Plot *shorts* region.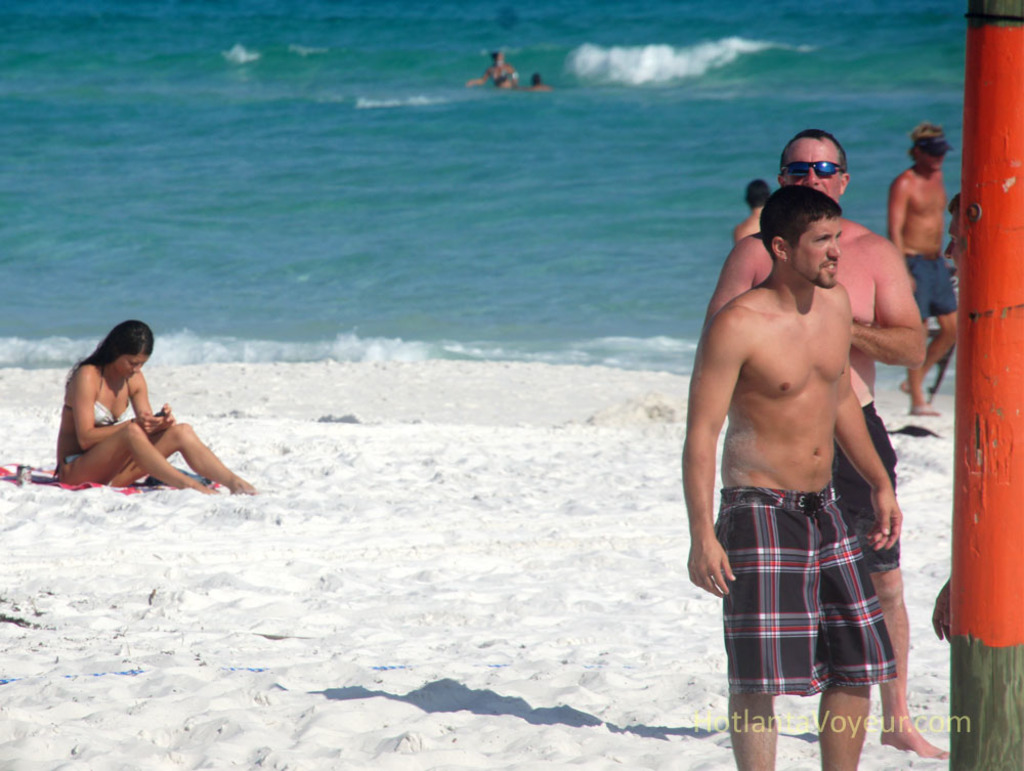
Plotted at <region>833, 398, 901, 567</region>.
